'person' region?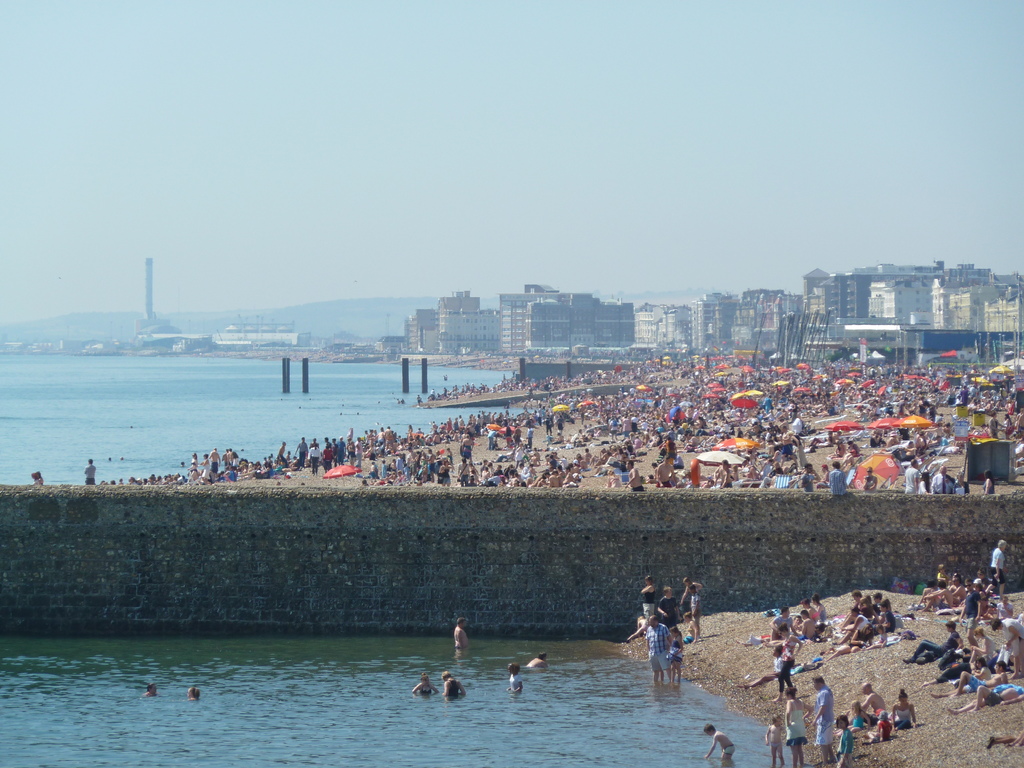
[left=809, top=674, right=836, bottom=767]
